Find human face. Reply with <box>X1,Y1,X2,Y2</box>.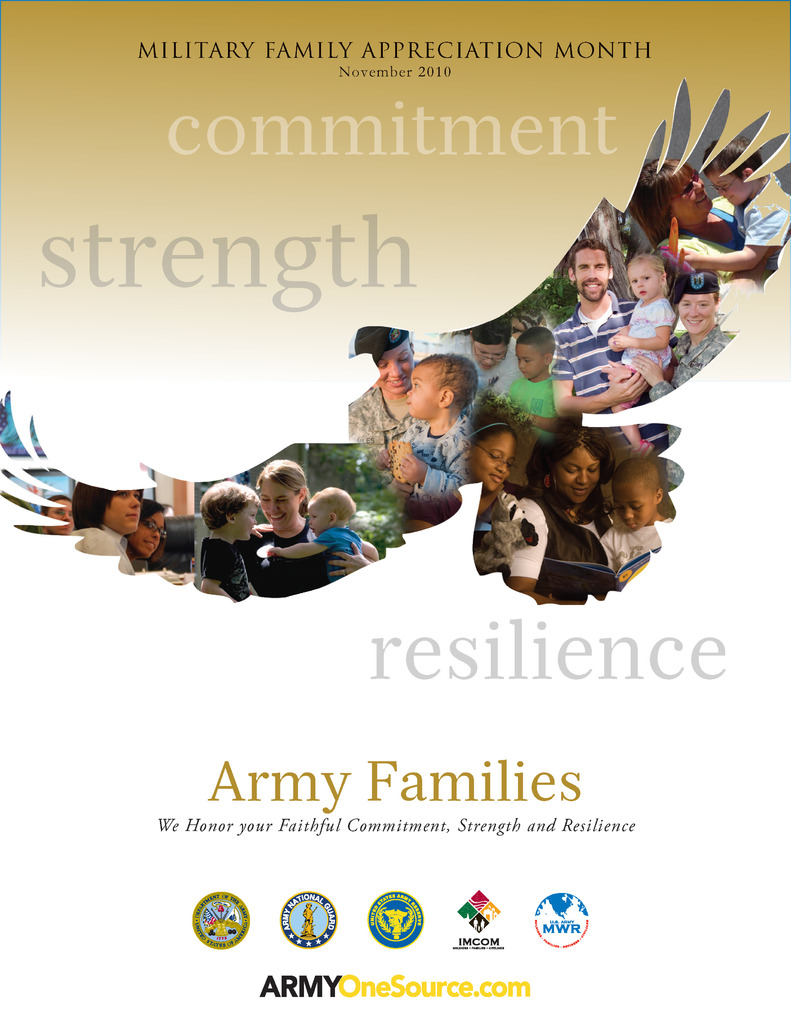
<box>132,509,166,559</box>.
